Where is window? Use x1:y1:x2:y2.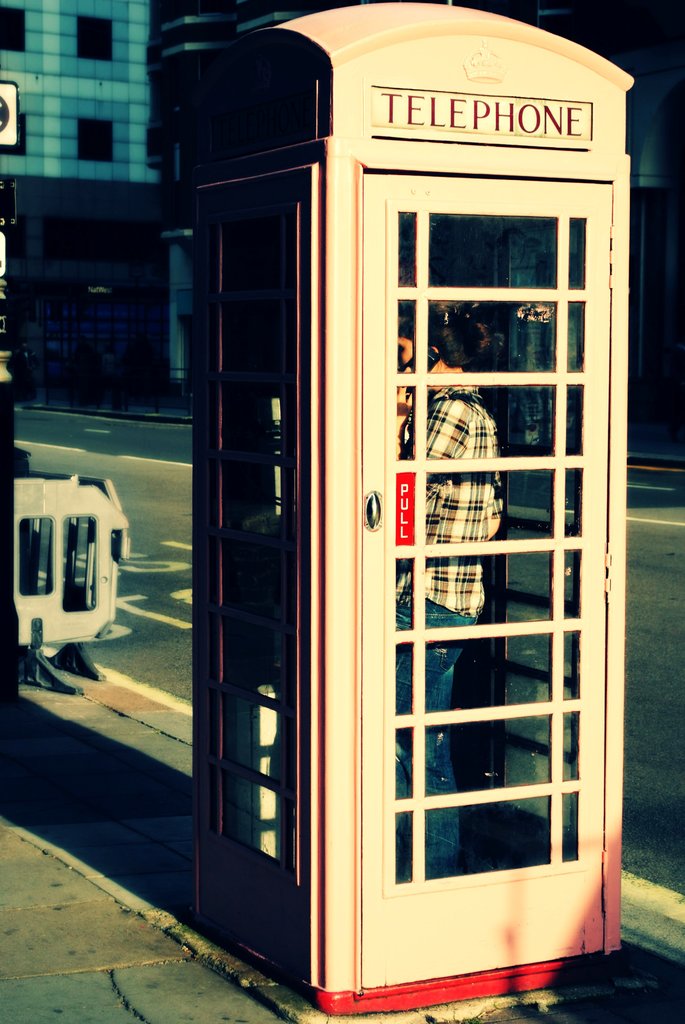
1:6:30:56.
